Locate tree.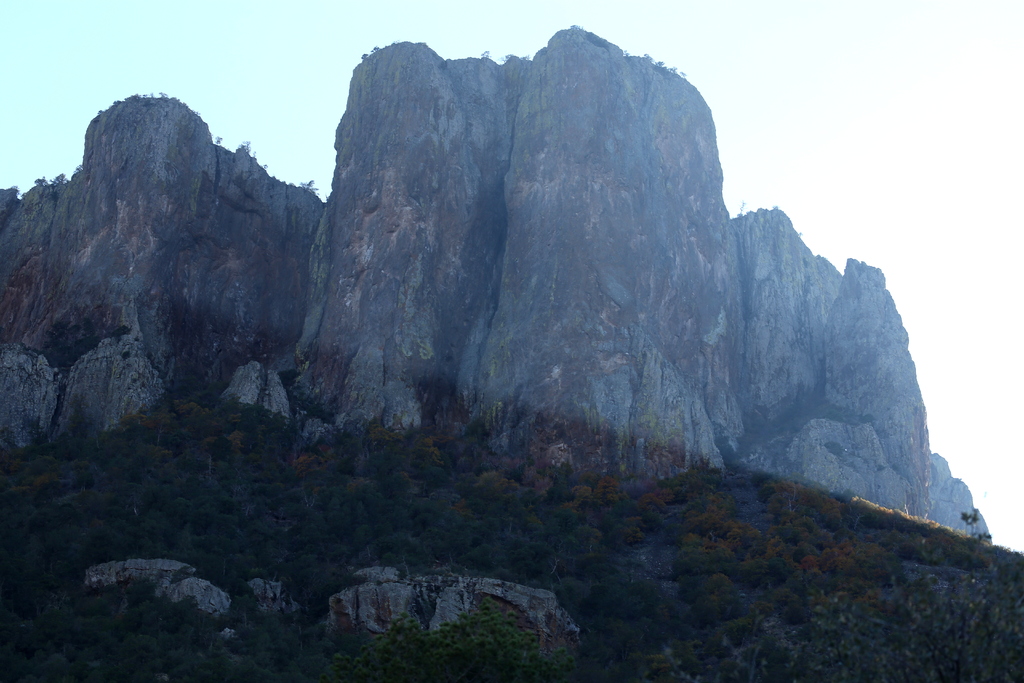
Bounding box: pyautogui.locateOnScreen(371, 44, 379, 52).
